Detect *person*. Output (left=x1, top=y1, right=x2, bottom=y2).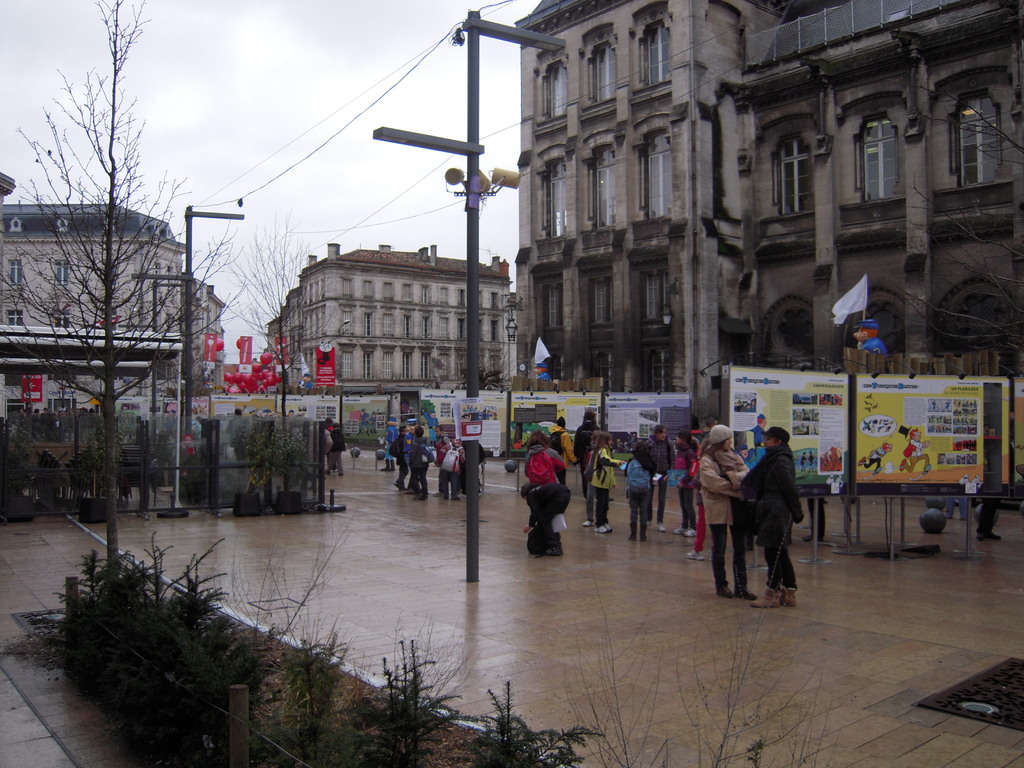
(left=582, top=430, right=627, bottom=534).
